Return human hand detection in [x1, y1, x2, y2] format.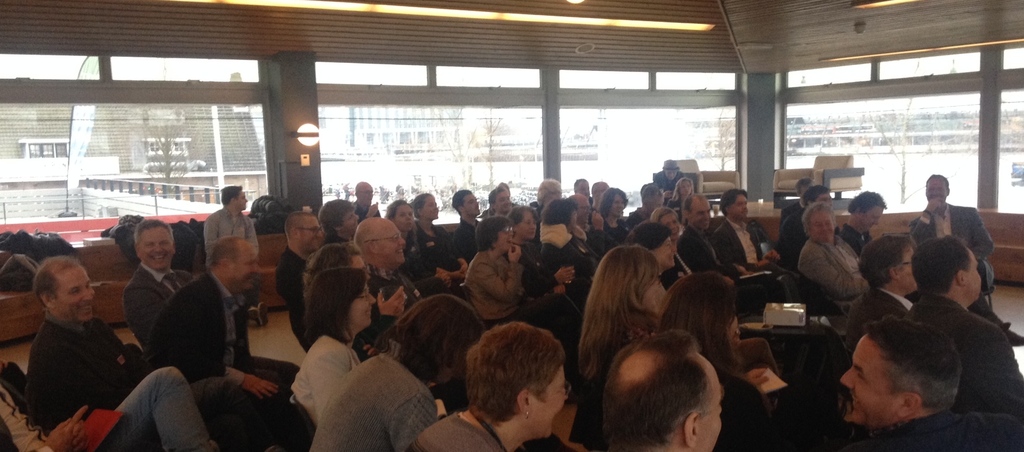
[380, 285, 408, 320].
